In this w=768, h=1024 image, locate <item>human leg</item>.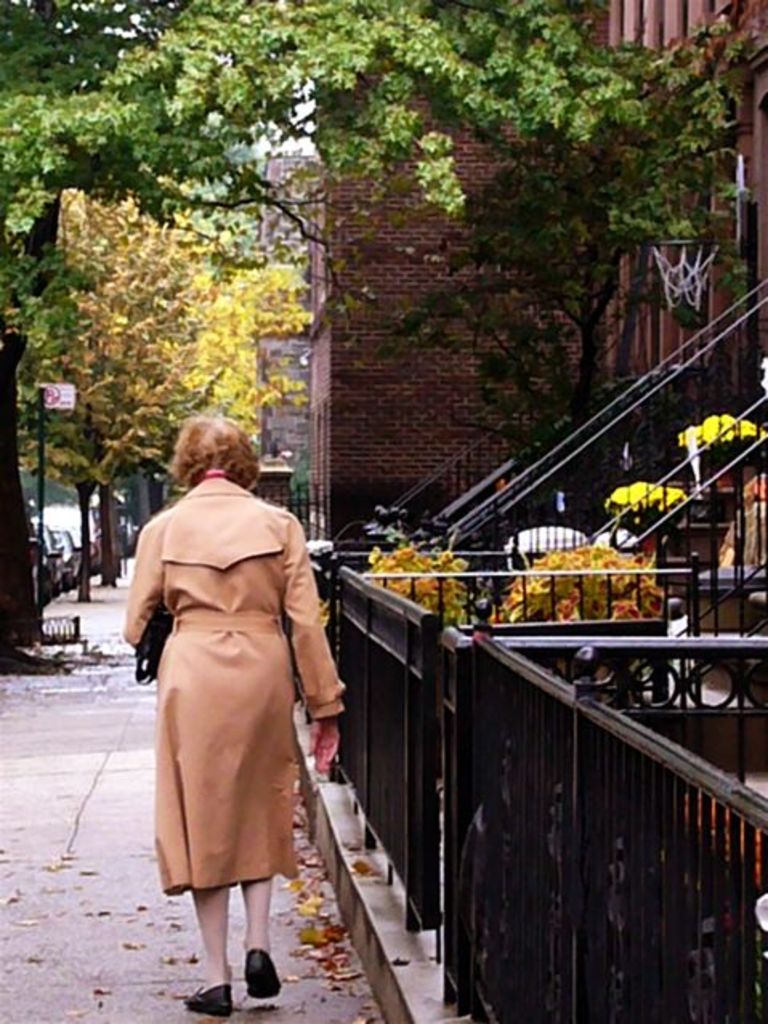
Bounding box: {"left": 191, "top": 875, "right": 247, "bottom": 1016}.
